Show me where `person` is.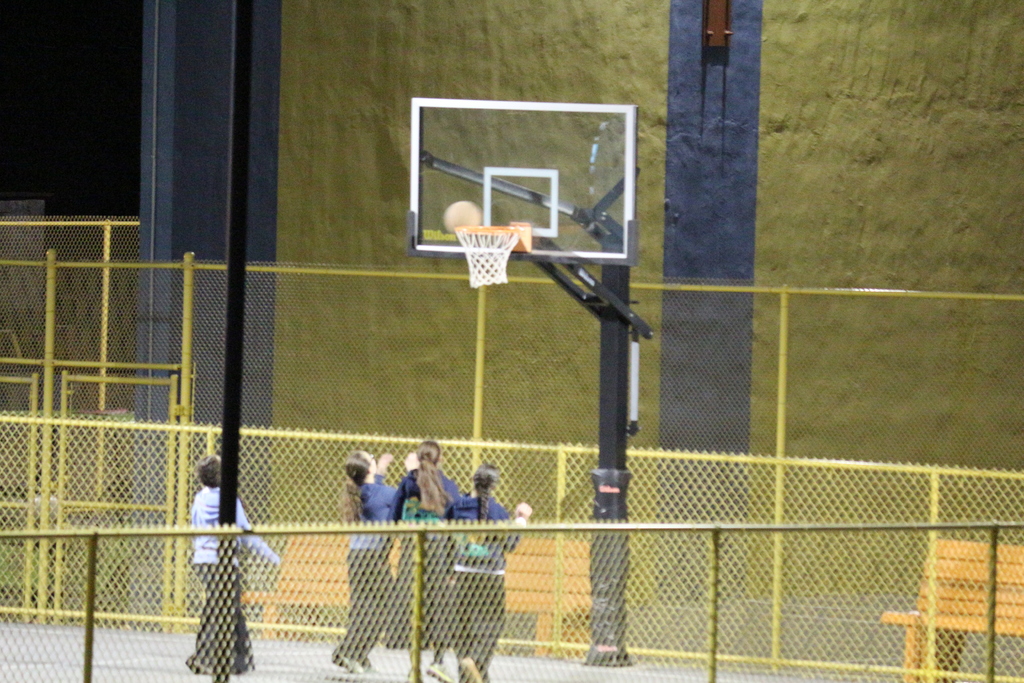
`person` is at Rect(184, 446, 280, 675).
